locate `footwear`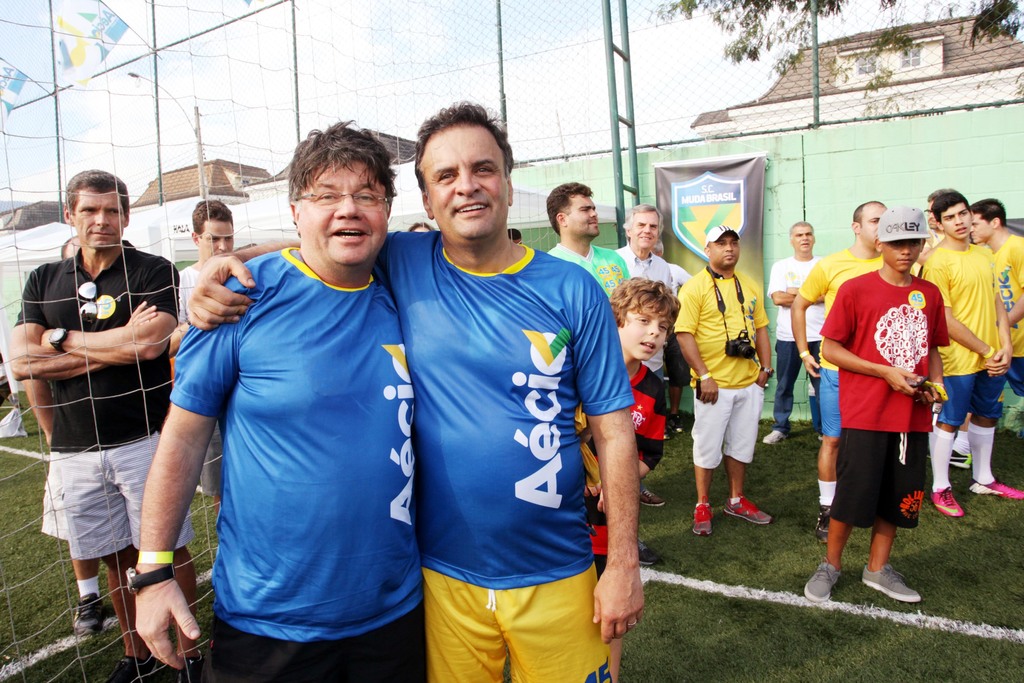
[948,450,970,468]
